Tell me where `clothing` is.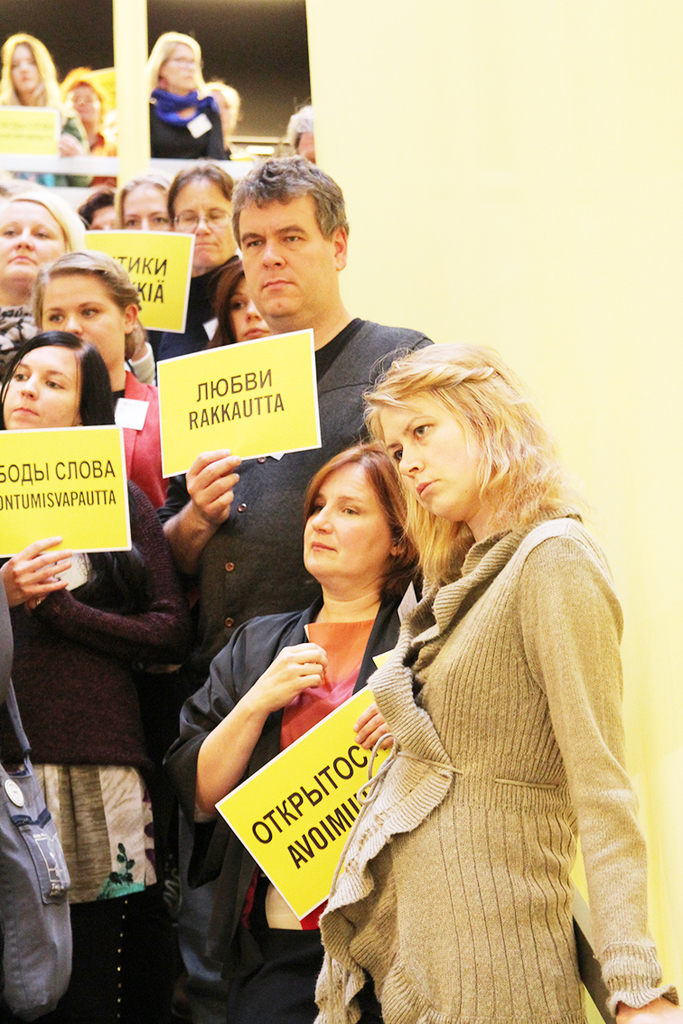
`clothing` is at (165, 314, 424, 684).
